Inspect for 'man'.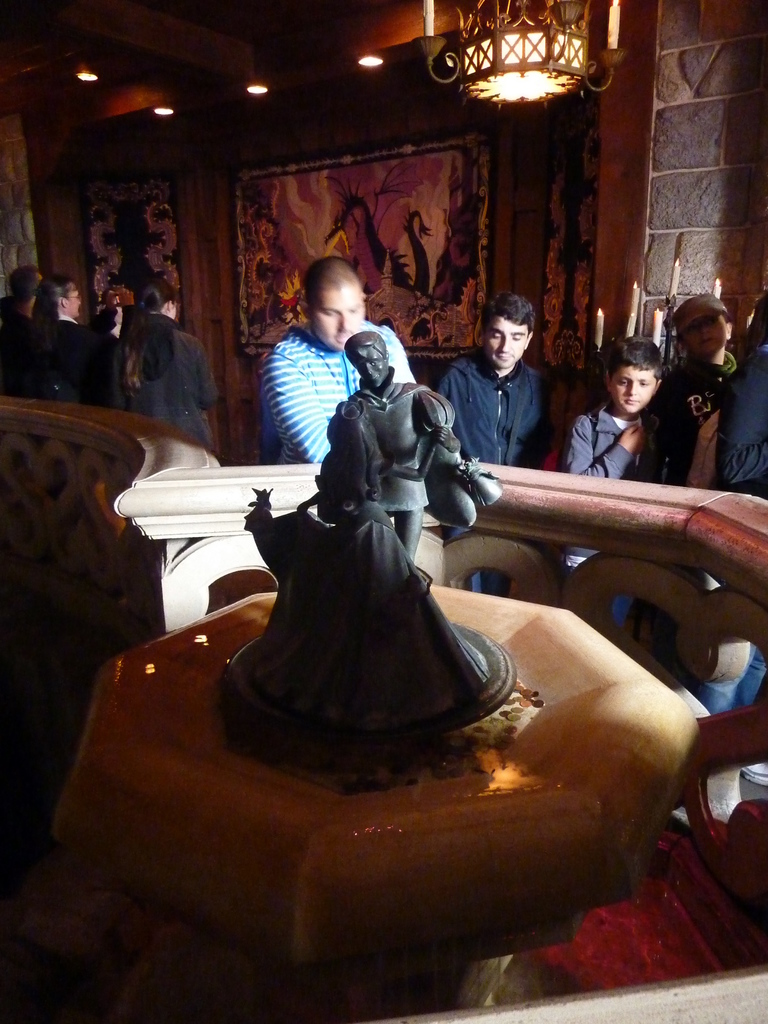
Inspection: [0,264,61,396].
